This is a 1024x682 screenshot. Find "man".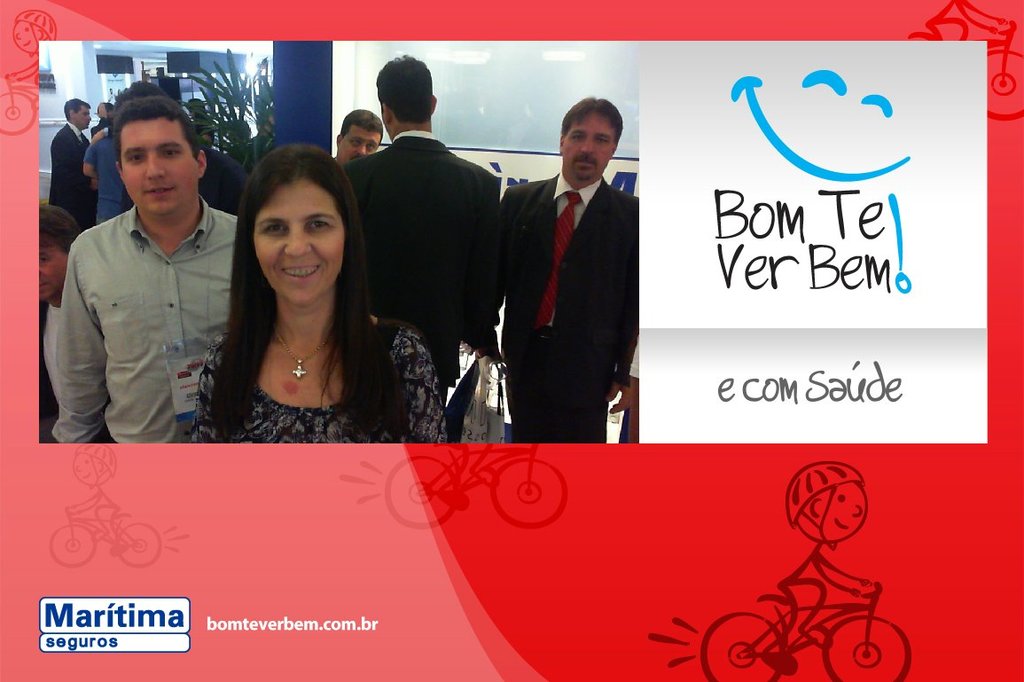
Bounding box: box=[334, 110, 382, 171].
